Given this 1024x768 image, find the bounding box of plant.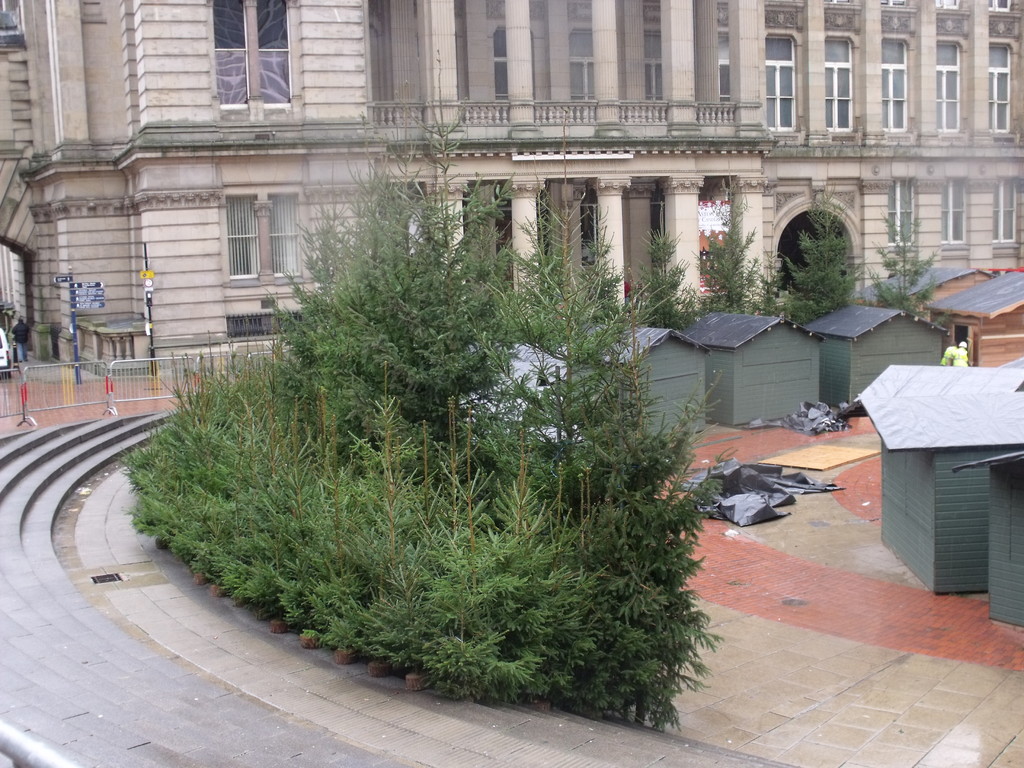
(left=929, top=307, right=955, bottom=332).
